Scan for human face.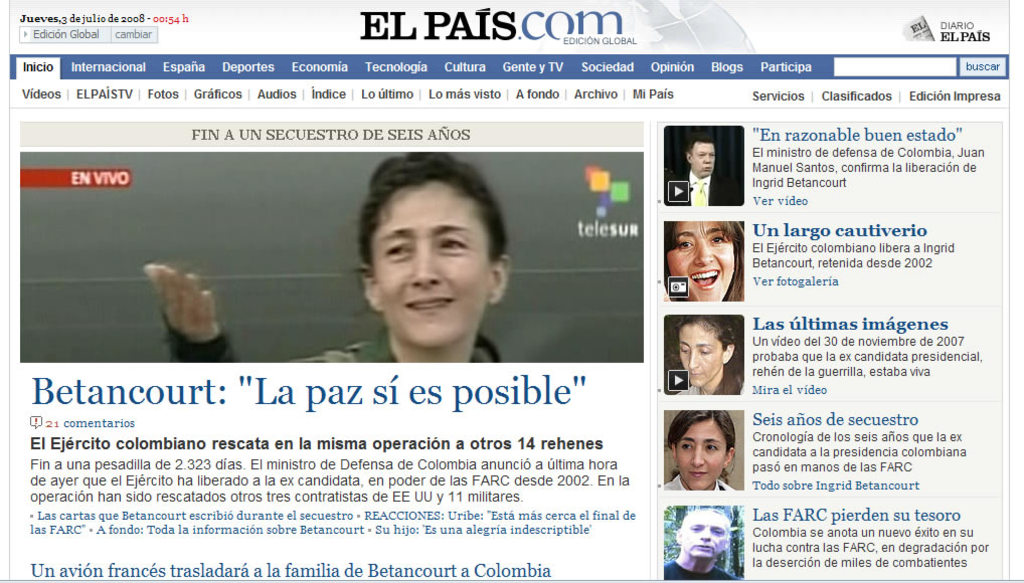
Scan result: (x1=666, y1=218, x2=733, y2=299).
